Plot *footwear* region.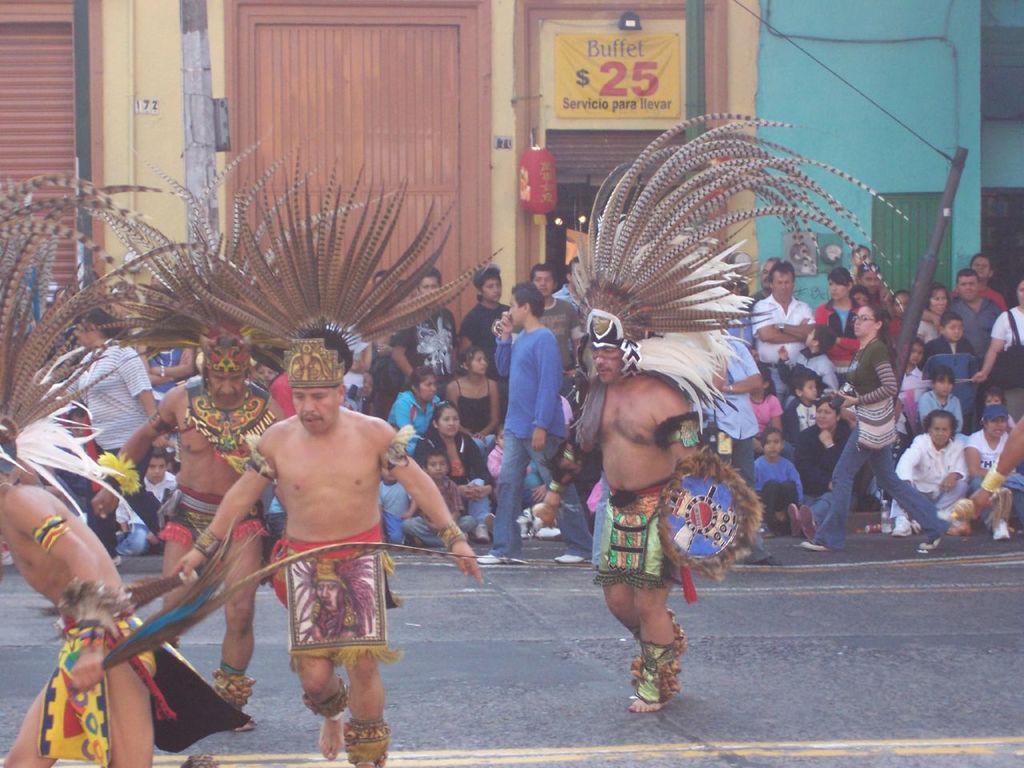
Plotted at 990:517:1014:538.
